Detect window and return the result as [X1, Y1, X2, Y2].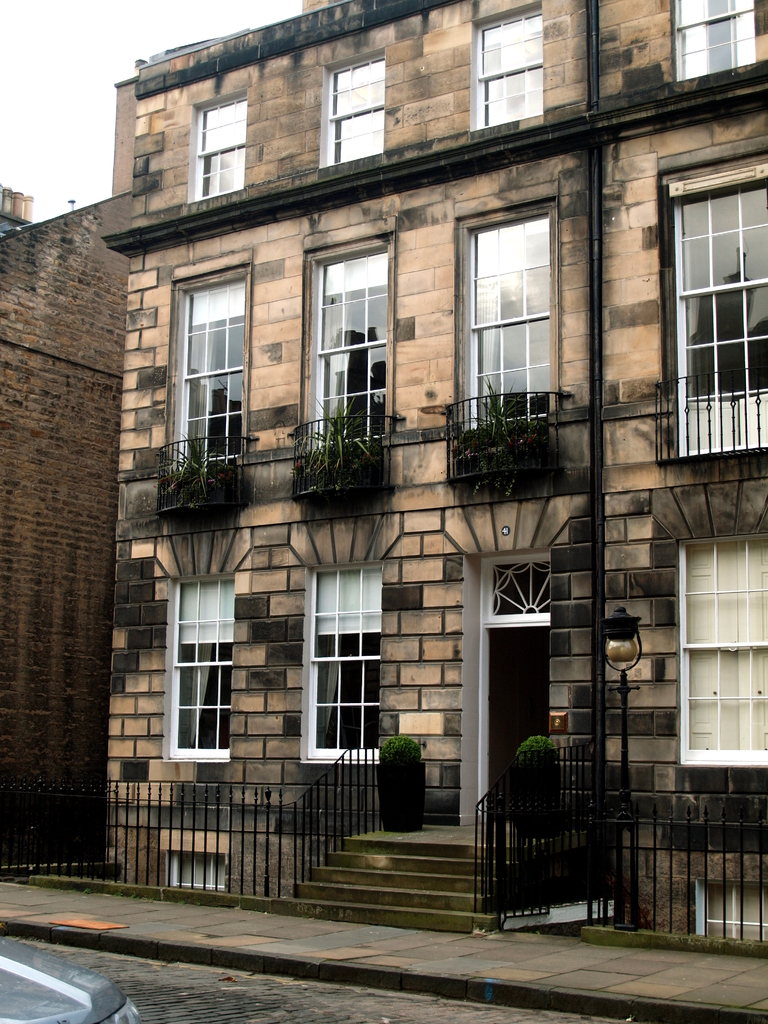
[677, 534, 767, 760].
